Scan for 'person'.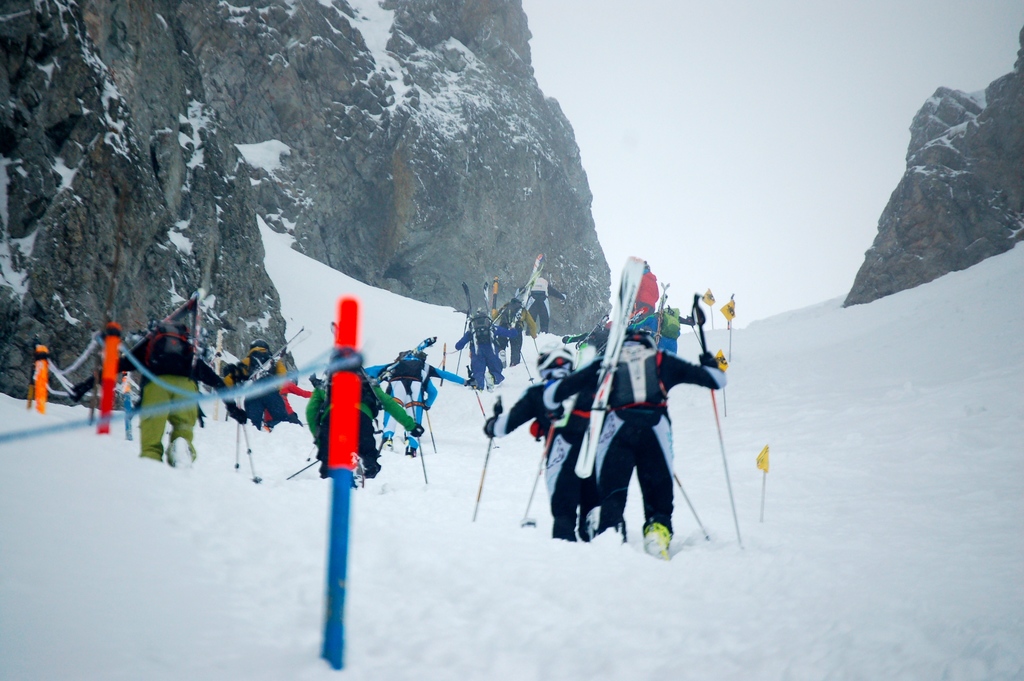
Scan result: bbox(488, 294, 542, 370).
